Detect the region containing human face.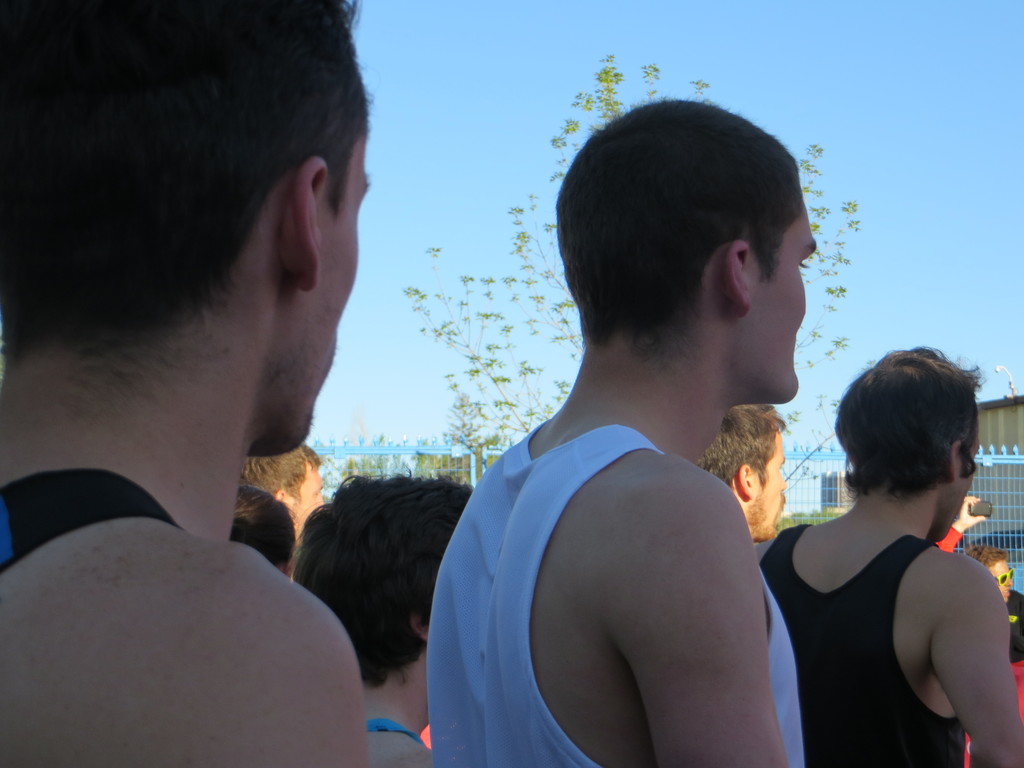
bbox(307, 139, 369, 440).
